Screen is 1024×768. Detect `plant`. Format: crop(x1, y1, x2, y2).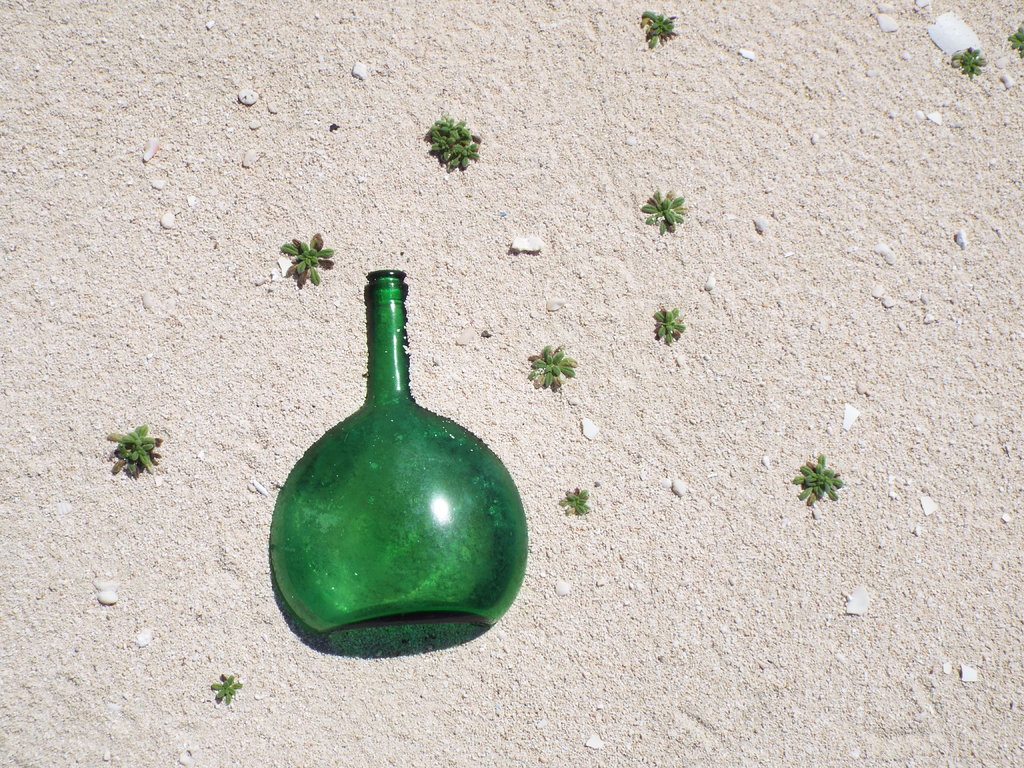
crop(1004, 19, 1020, 54).
